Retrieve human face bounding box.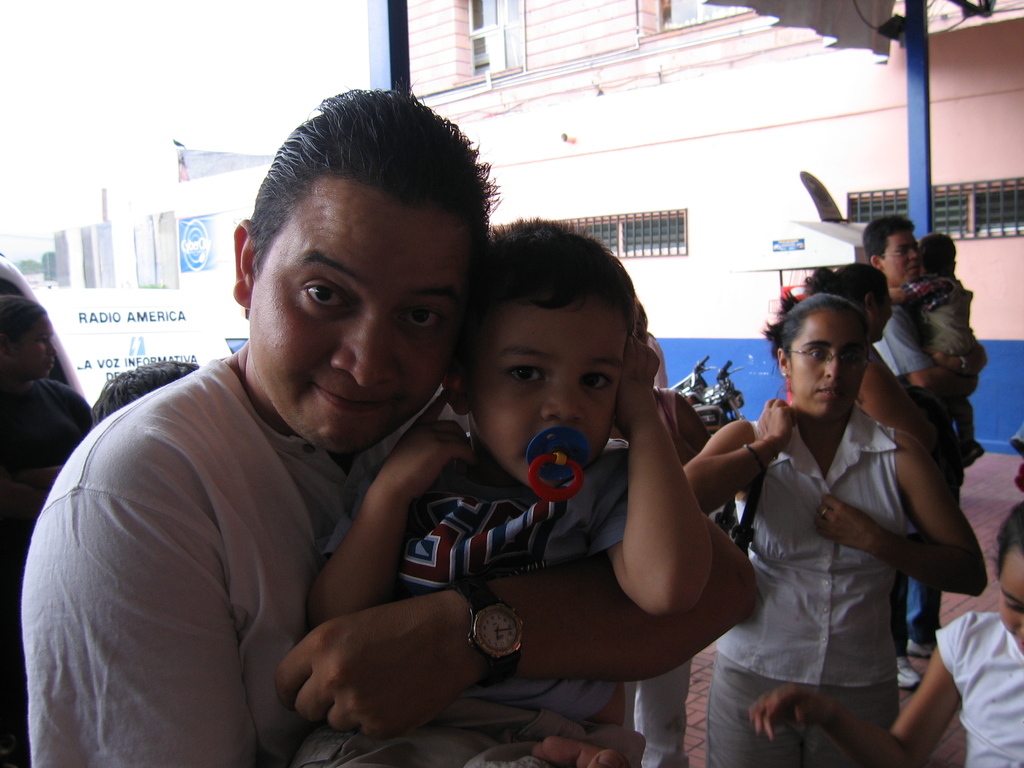
Bounding box: 886, 233, 920, 288.
